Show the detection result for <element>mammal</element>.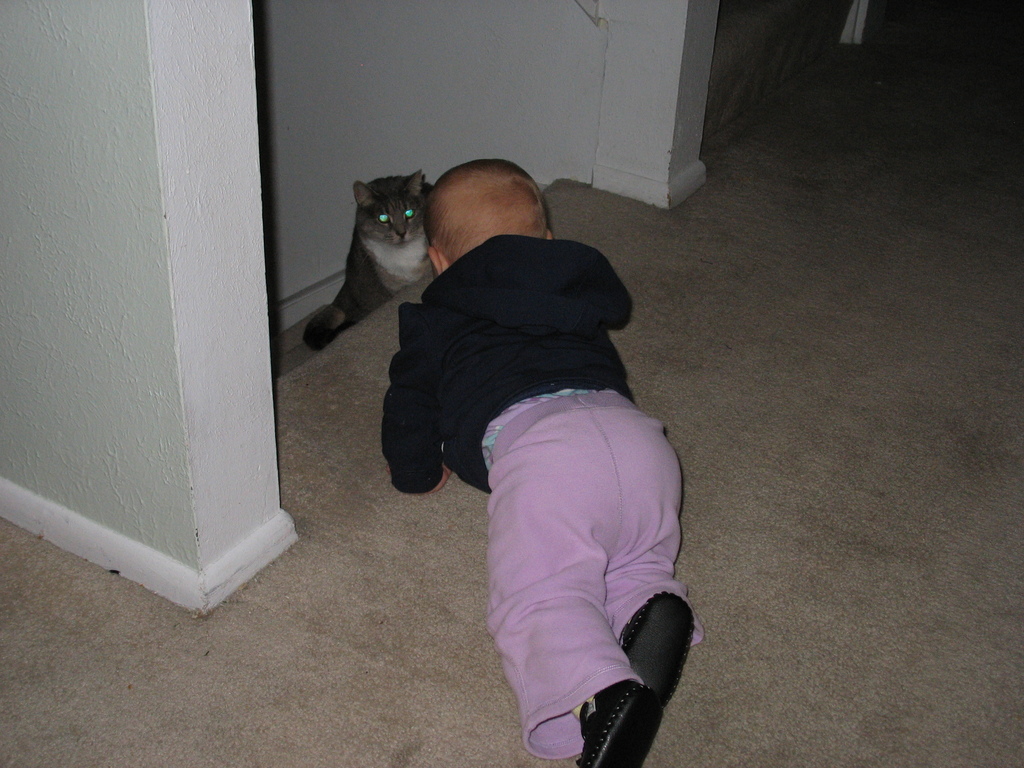
box(303, 171, 440, 349).
